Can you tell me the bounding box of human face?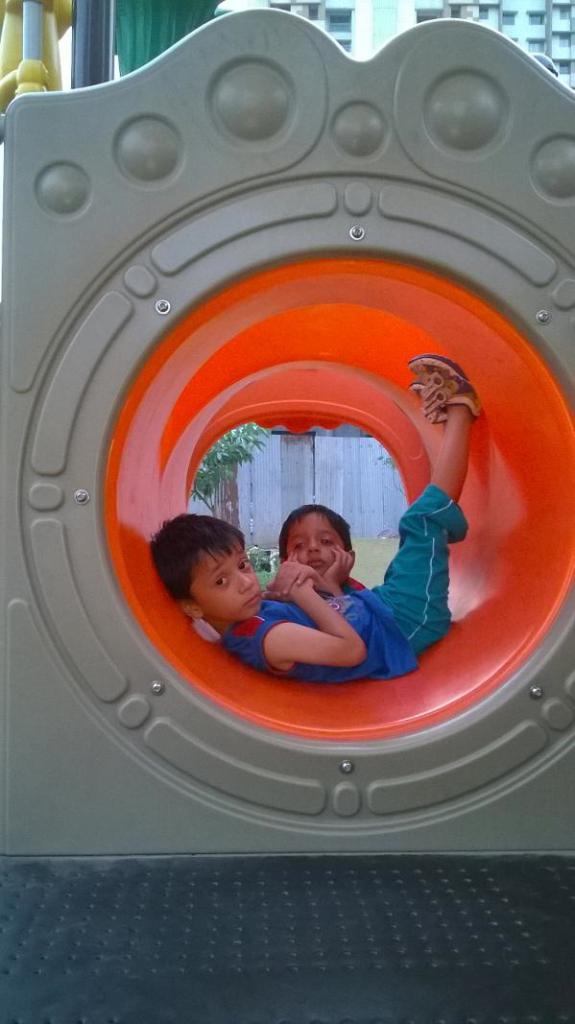
bbox(284, 516, 348, 574).
